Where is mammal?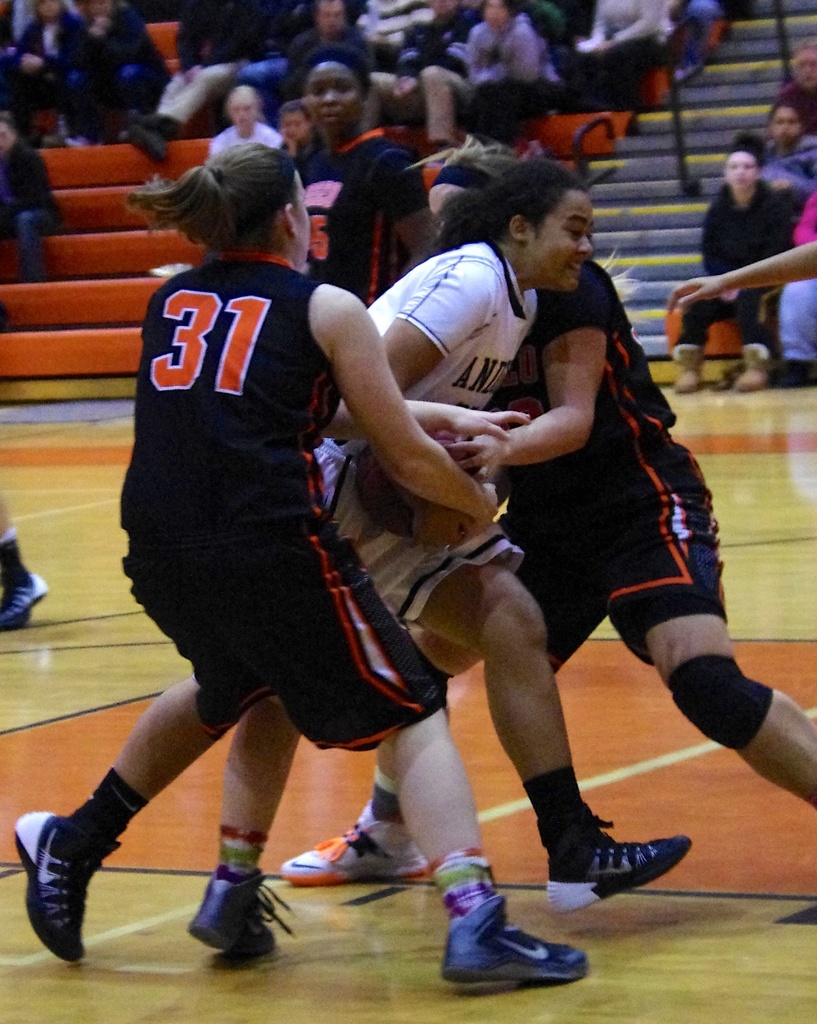
bbox(779, 35, 816, 114).
